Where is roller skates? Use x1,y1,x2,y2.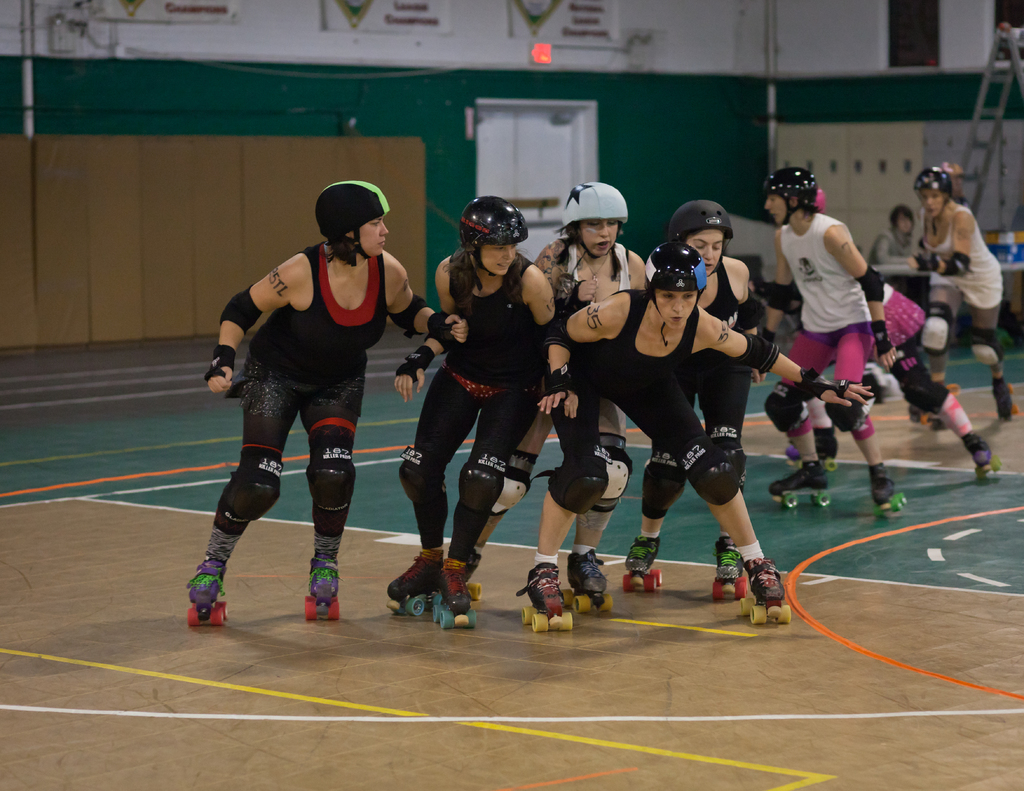
989,374,1023,423.
